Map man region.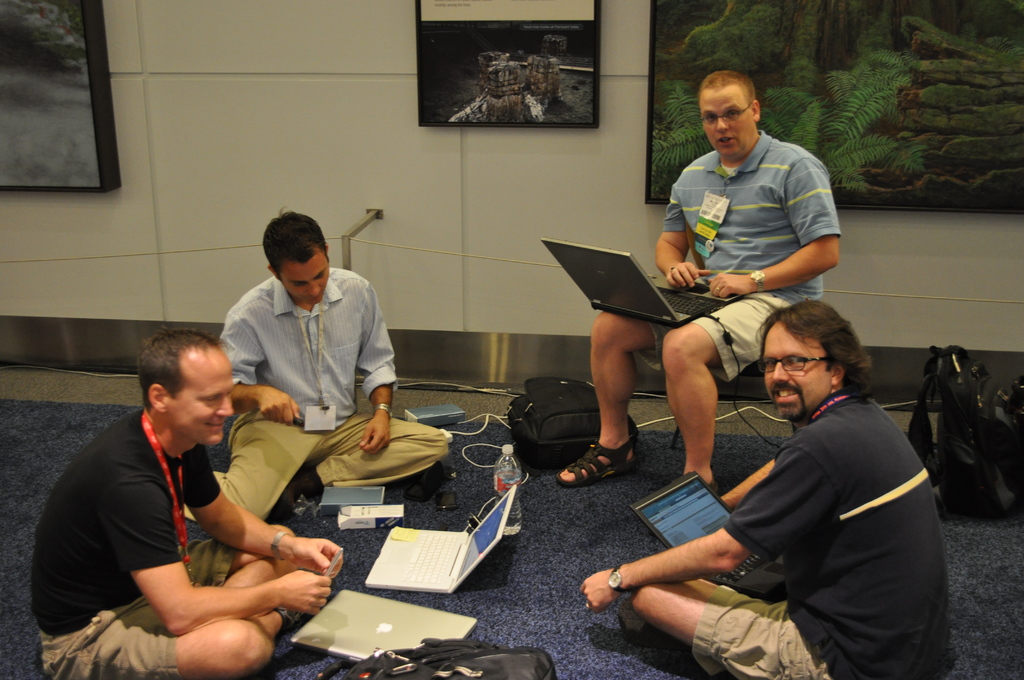
Mapped to locate(185, 213, 449, 527).
